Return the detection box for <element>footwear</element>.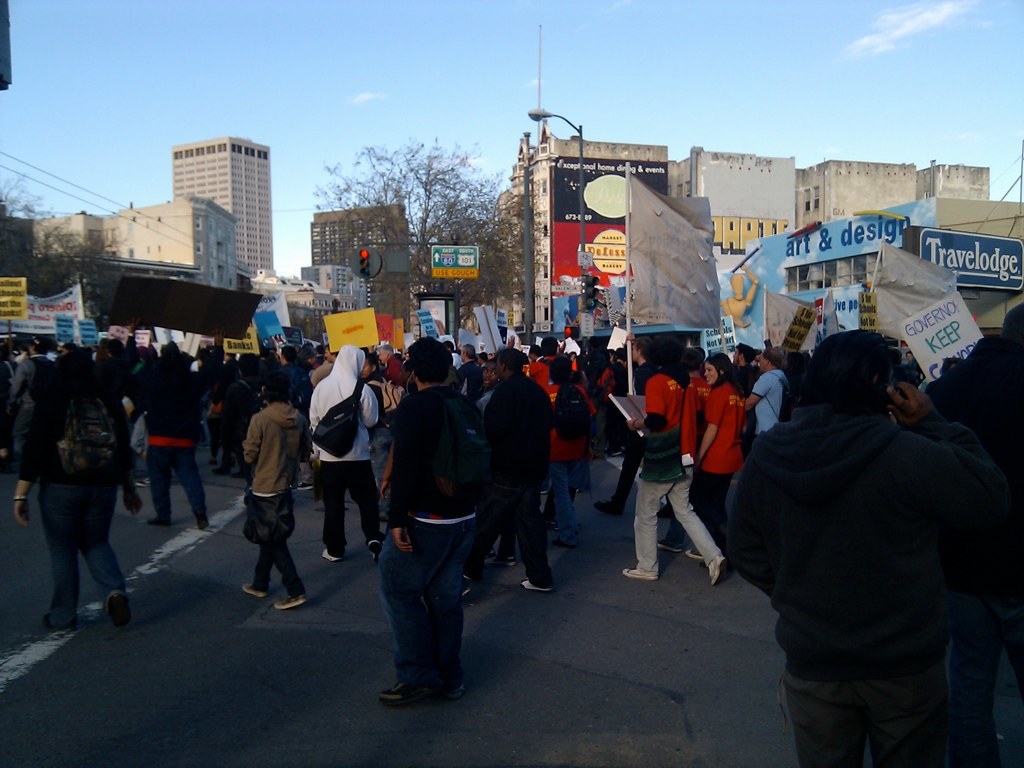
crop(521, 578, 553, 593).
